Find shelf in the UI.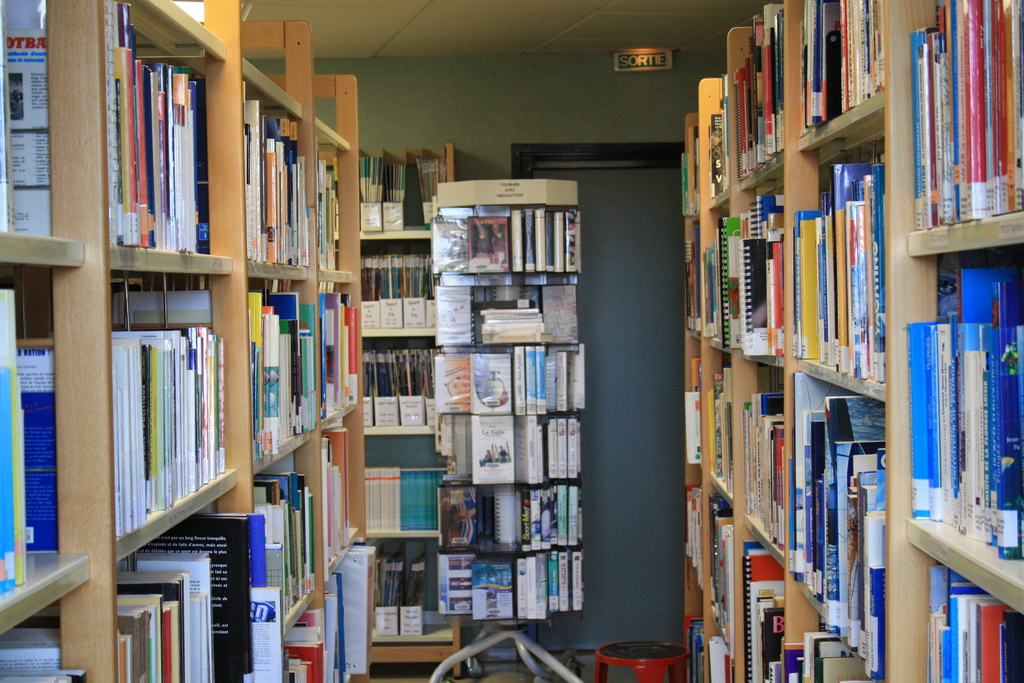
UI element at select_region(106, 265, 237, 563).
